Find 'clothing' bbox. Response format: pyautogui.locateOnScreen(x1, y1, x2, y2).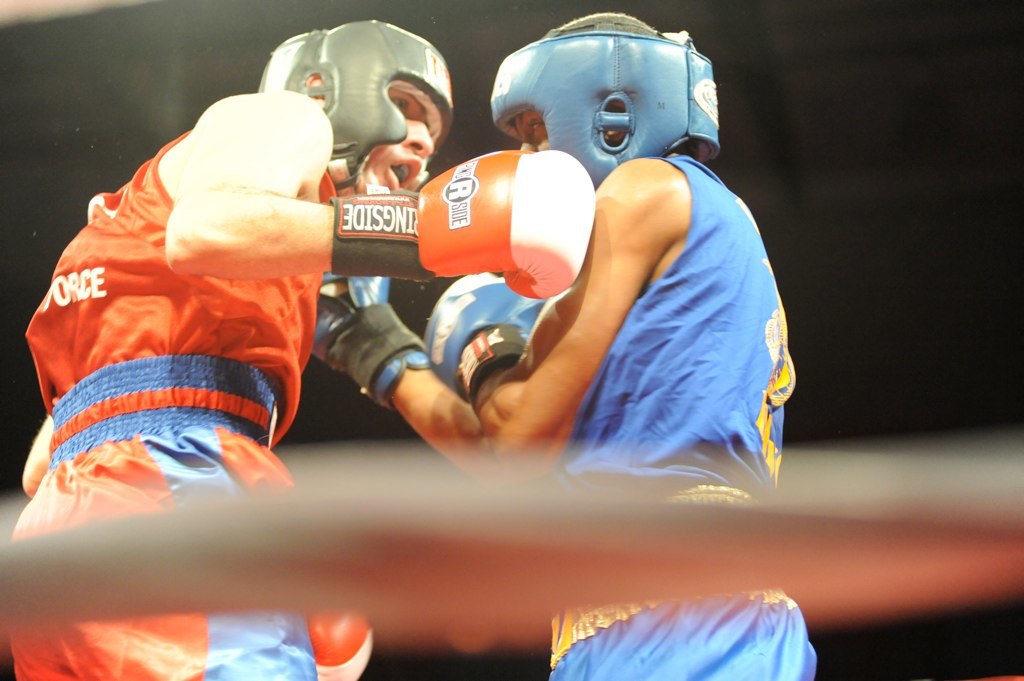
pyautogui.locateOnScreen(523, 124, 835, 680).
